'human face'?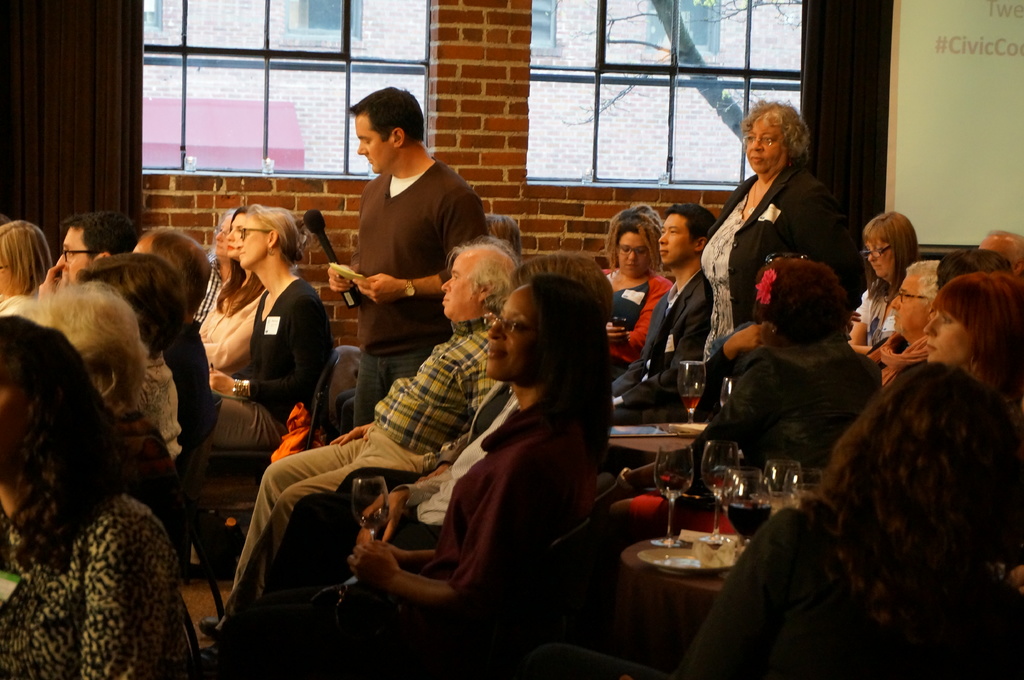
486:287:536:384
